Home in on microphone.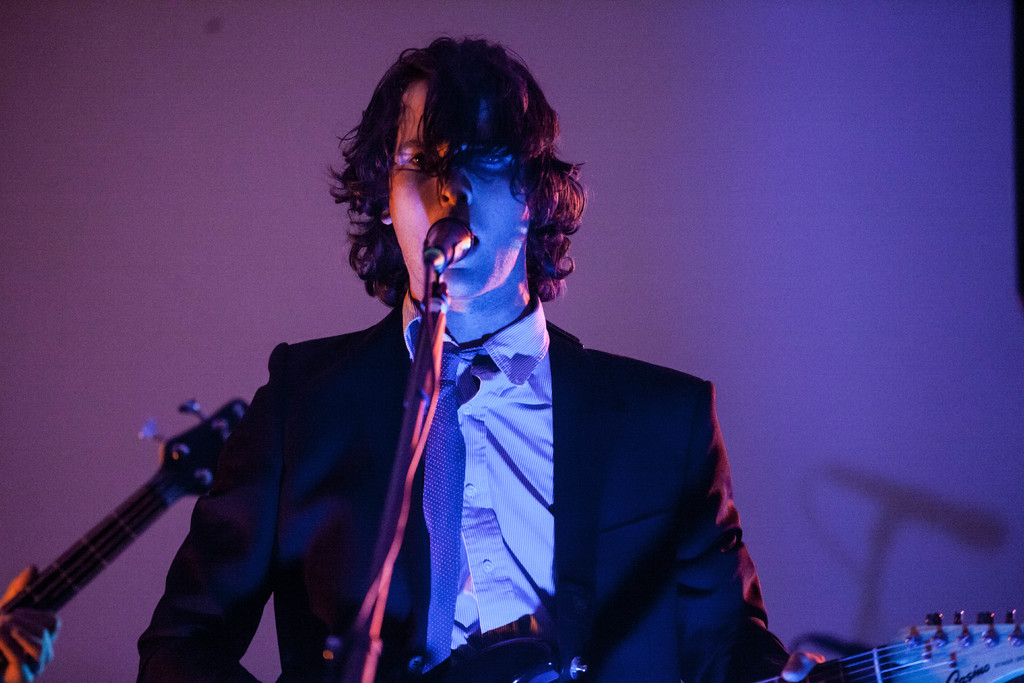
Homed in at l=421, t=215, r=477, b=270.
